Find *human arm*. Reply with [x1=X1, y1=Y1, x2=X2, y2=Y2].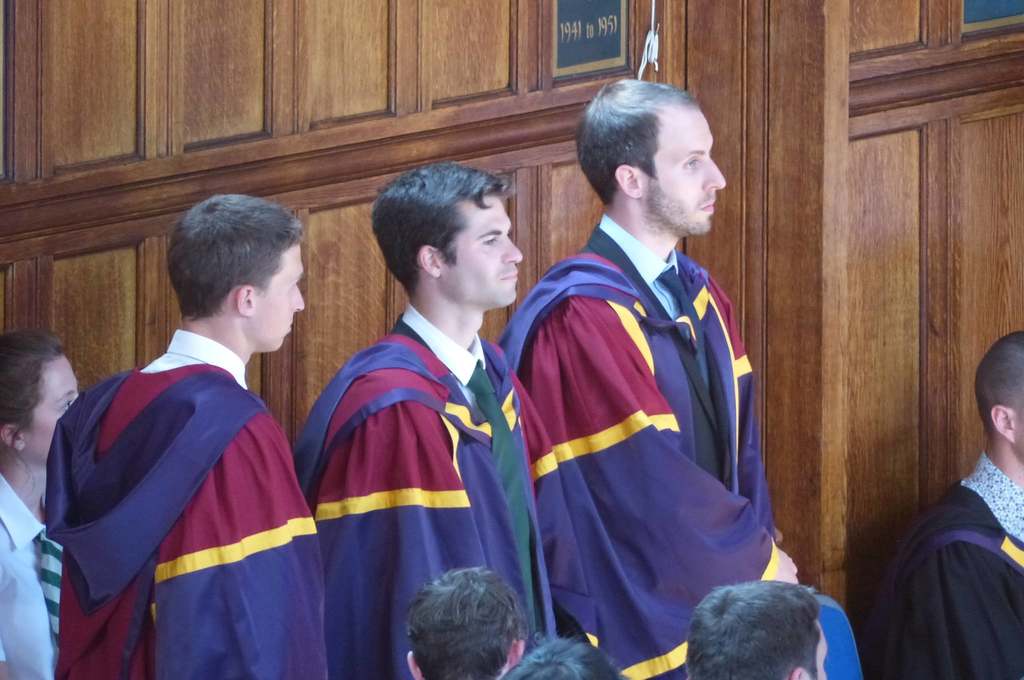
[x1=342, y1=366, x2=487, y2=679].
